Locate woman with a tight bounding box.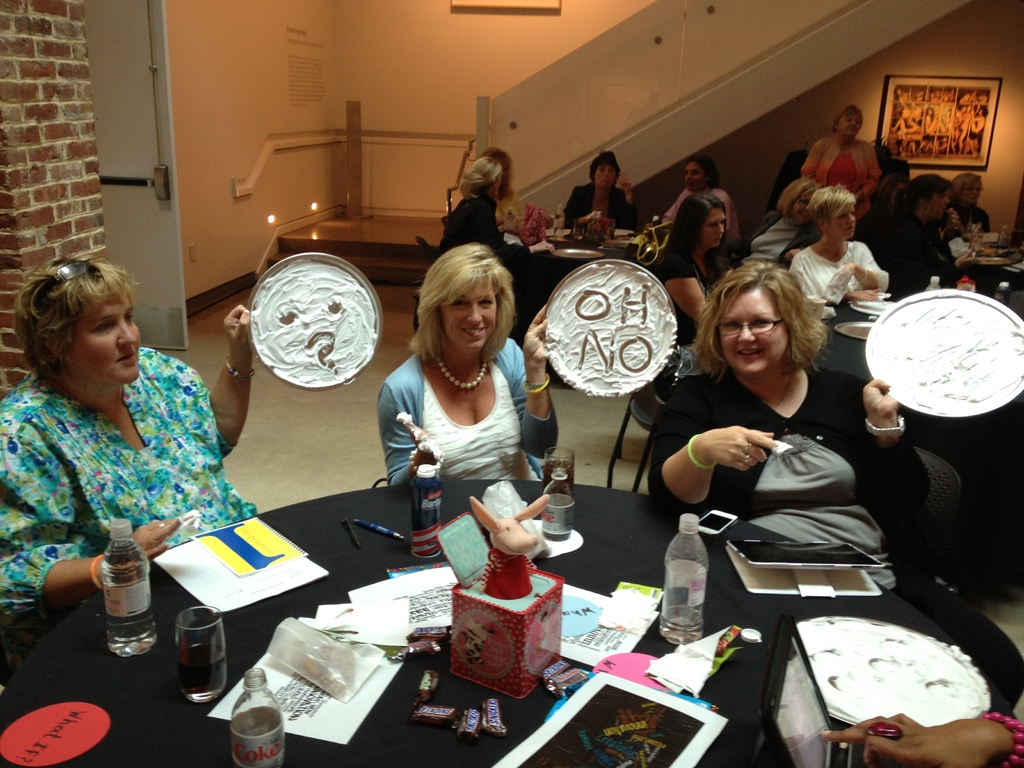
561/148/637/232.
